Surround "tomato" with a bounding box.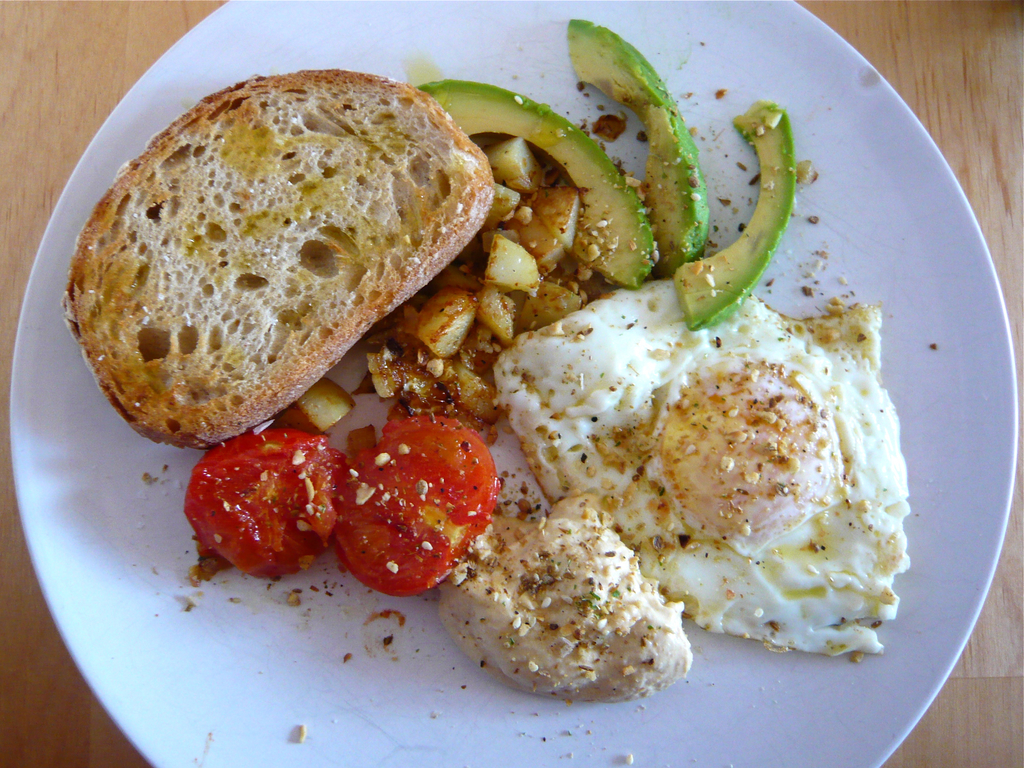
<bbox>182, 430, 350, 582</bbox>.
